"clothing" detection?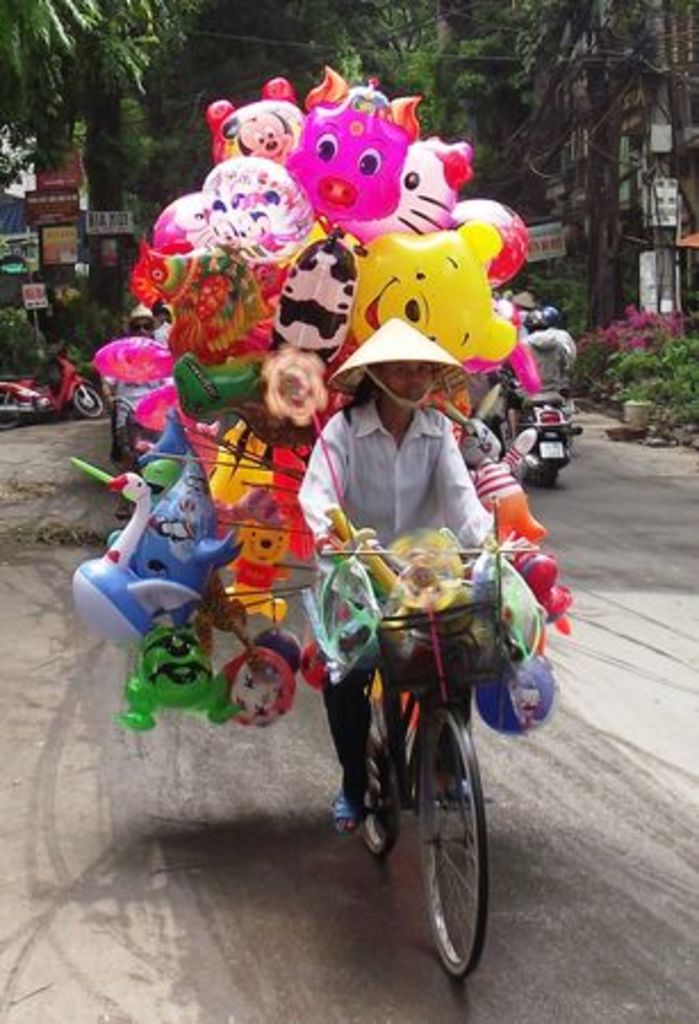
(499,335,576,419)
